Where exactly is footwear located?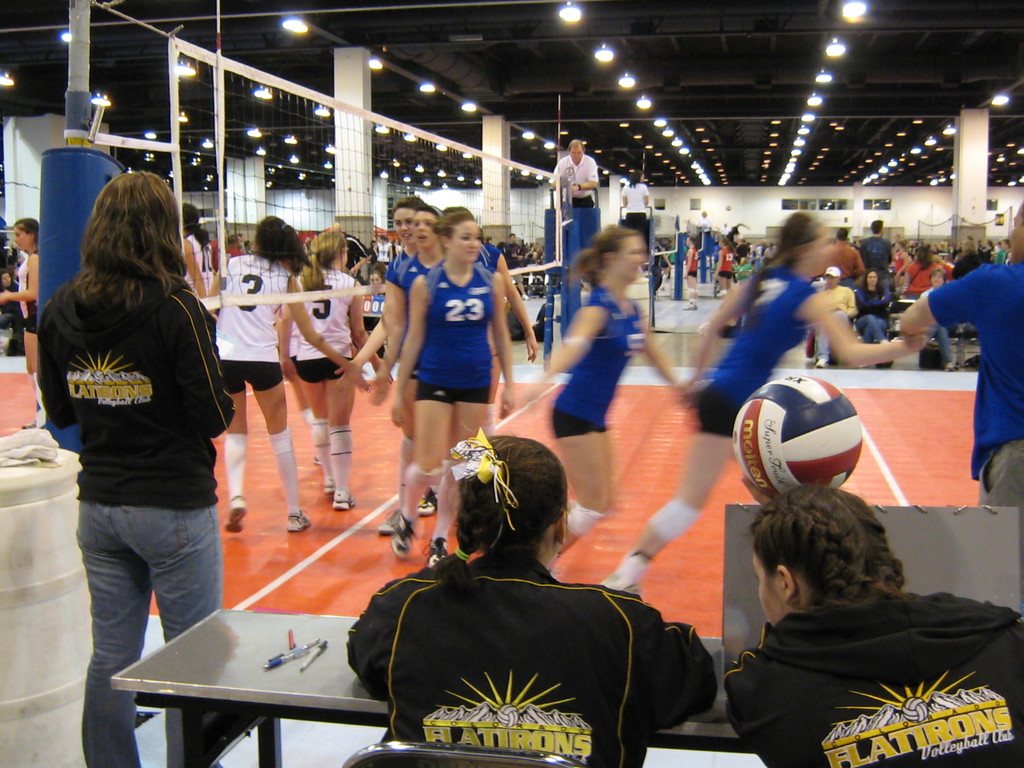
Its bounding box is 380,510,397,533.
